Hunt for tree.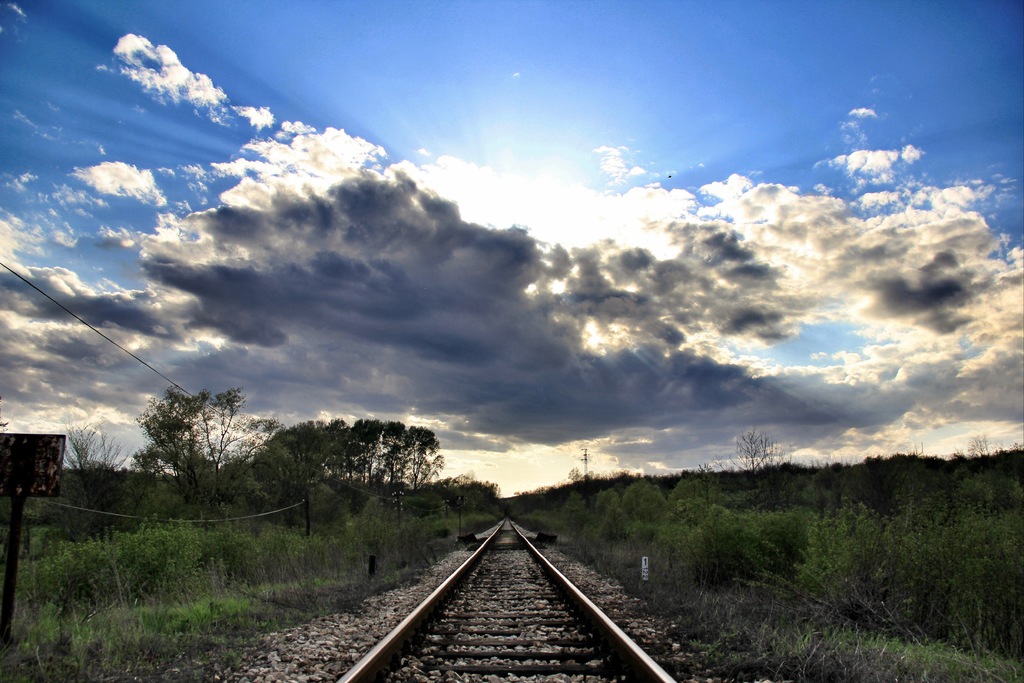
Hunted down at [x1=125, y1=377, x2=274, y2=498].
